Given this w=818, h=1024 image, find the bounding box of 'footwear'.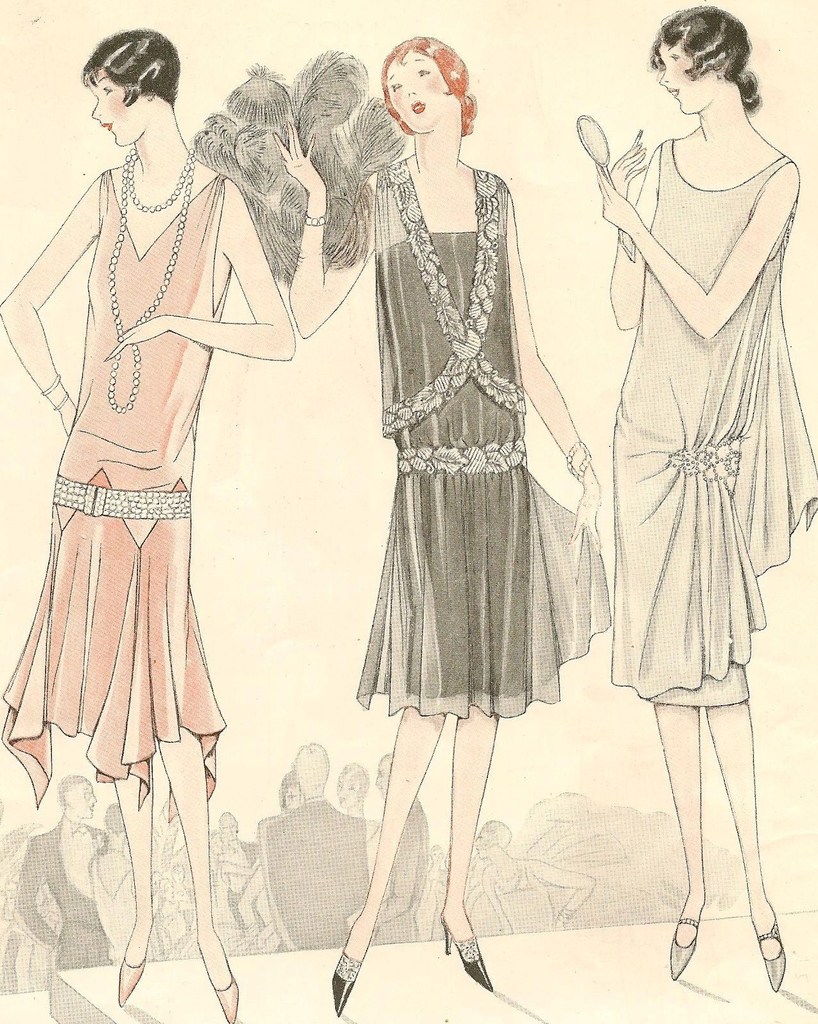
329/944/370/1013.
